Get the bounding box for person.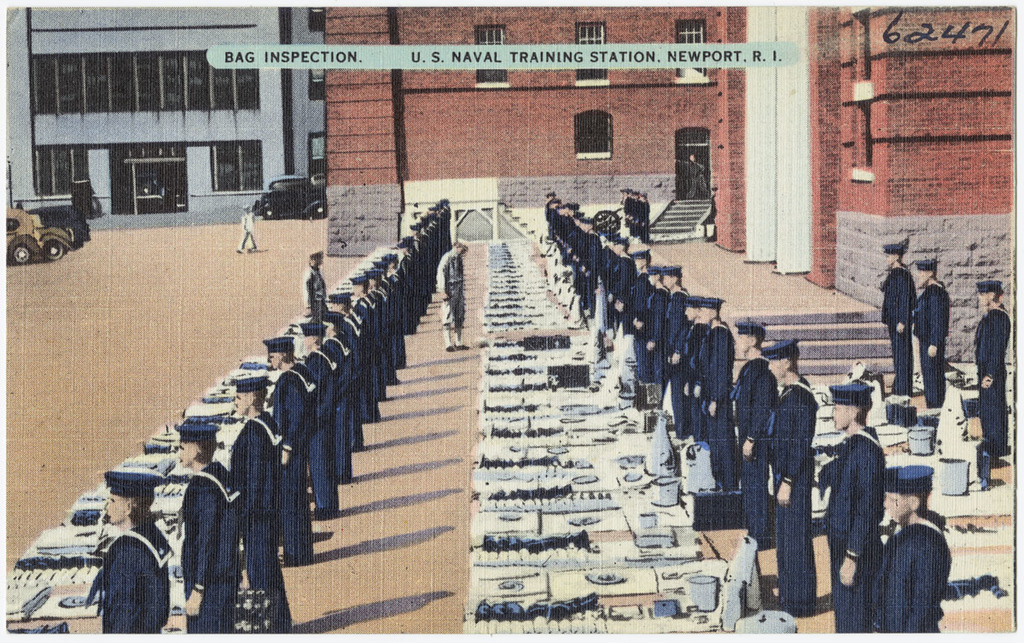
locate(431, 241, 466, 347).
